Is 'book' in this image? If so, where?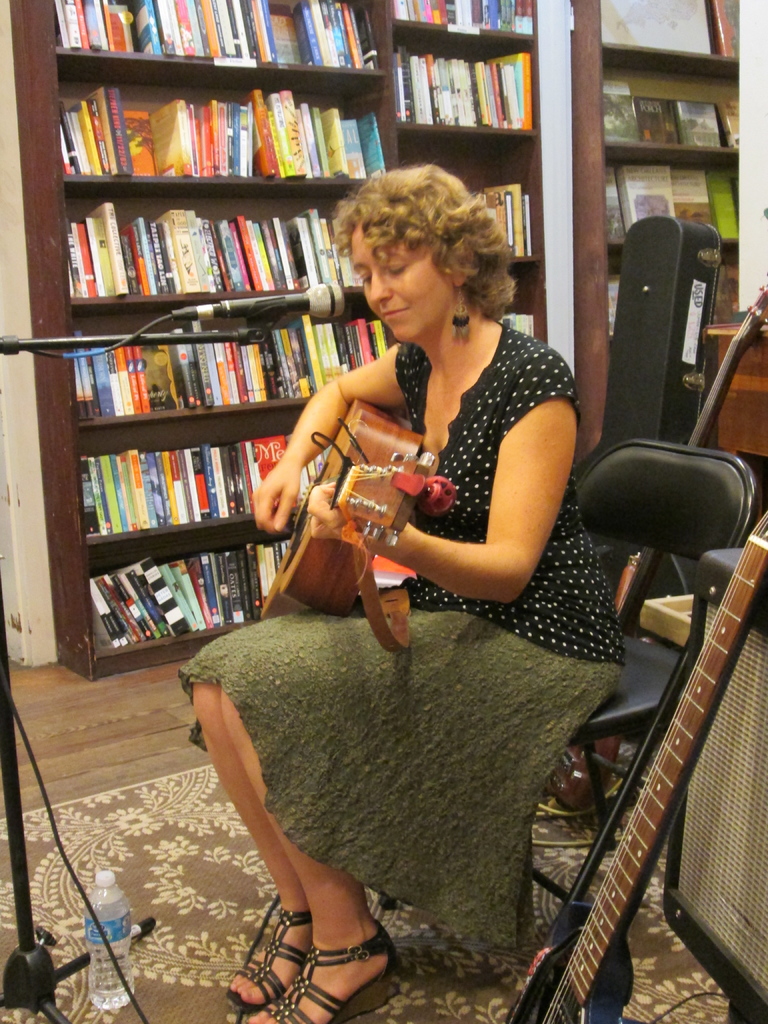
Yes, at 601, 171, 627, 252.
